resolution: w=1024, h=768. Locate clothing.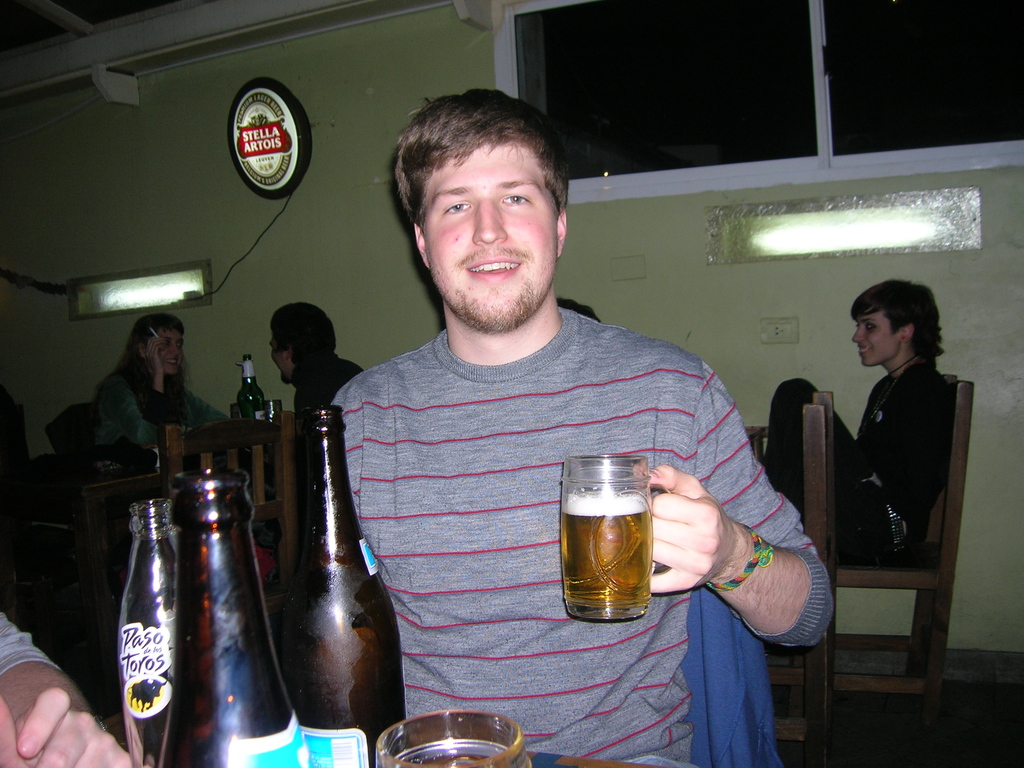
(297, 351, 378, 415).
